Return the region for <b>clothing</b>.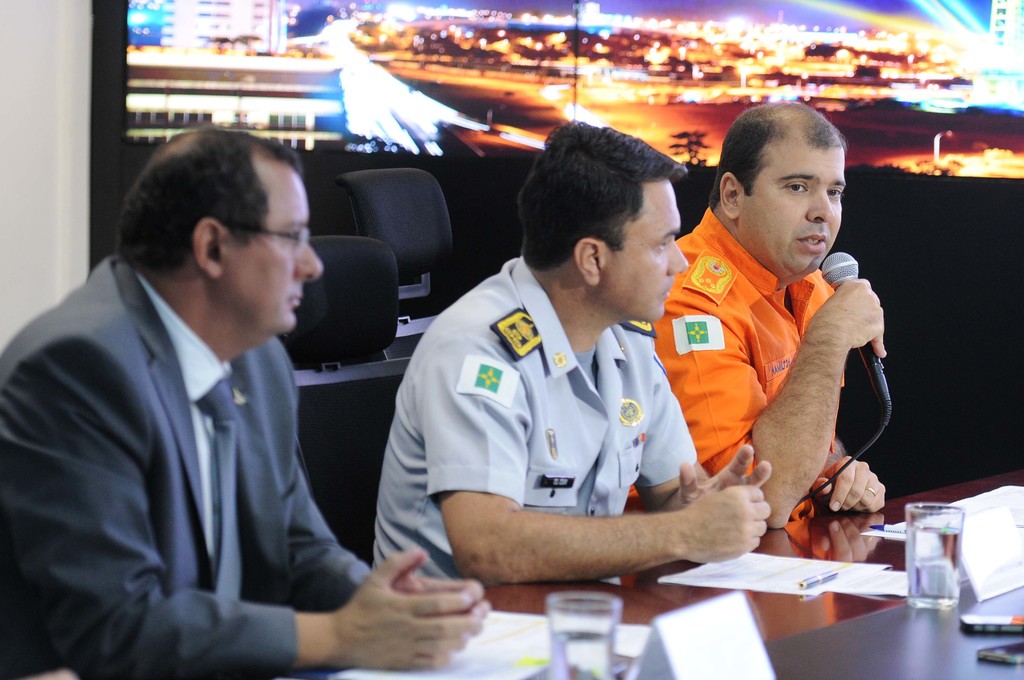
623, 205, 899, 524.
